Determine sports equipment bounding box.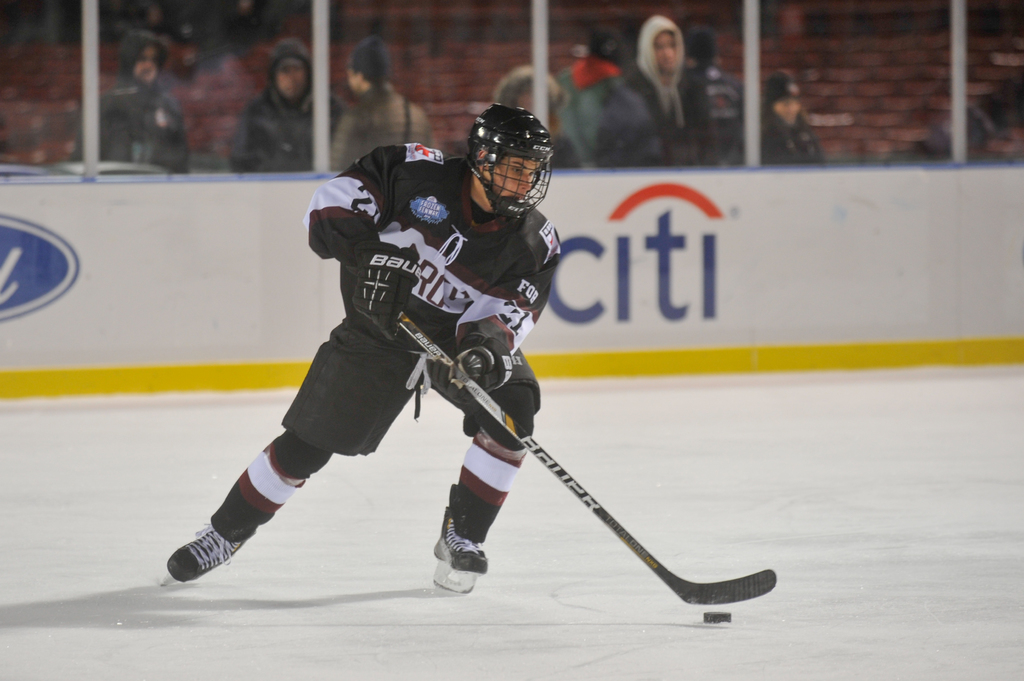
Determined: pyautogui.locateOnScreen(698, 608, 733, 621).
